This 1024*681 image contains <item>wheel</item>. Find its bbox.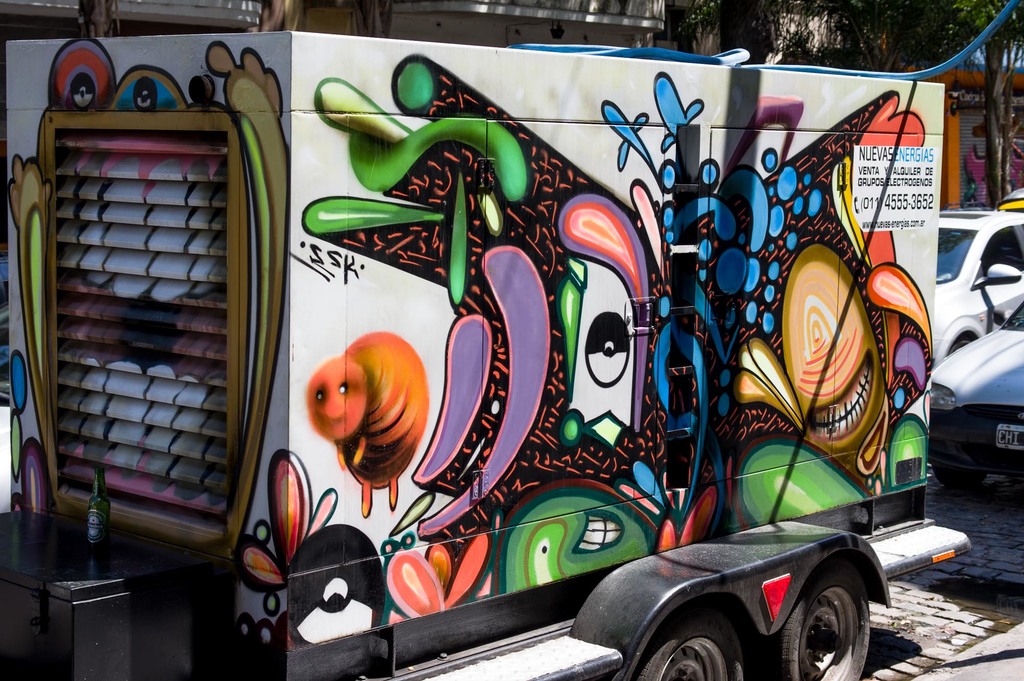
crop(931, 466, 985, 483).
